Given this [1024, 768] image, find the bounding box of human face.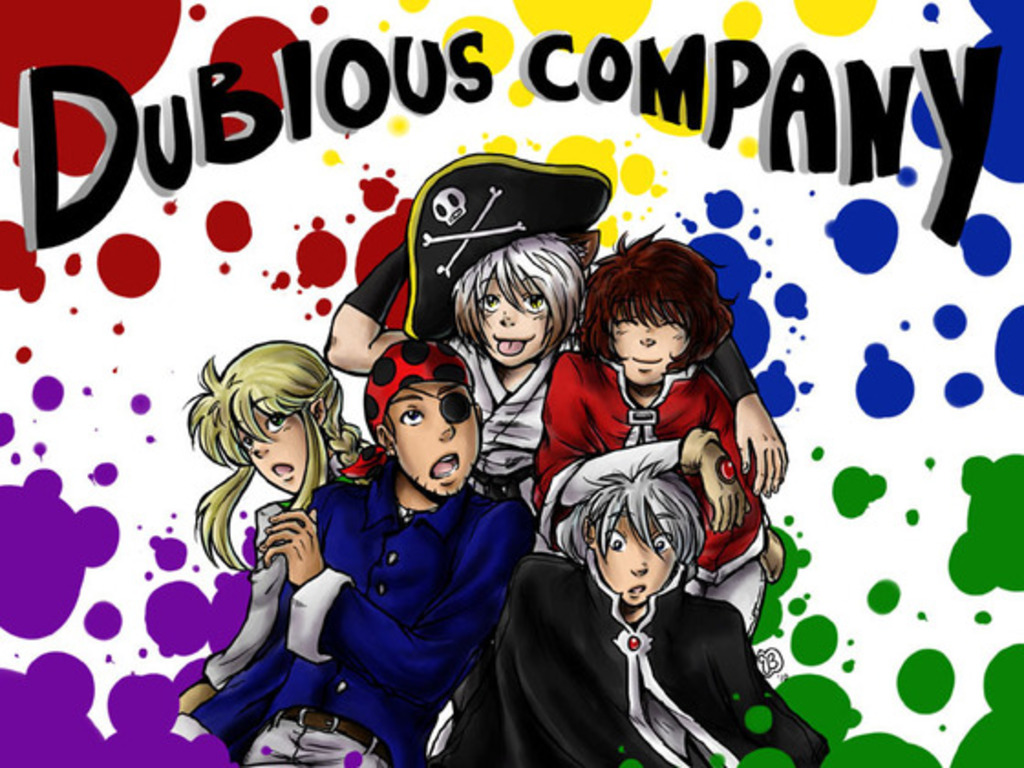
{"x1": 600, "y1": 501, "x2": 669, "y2": 603}.
